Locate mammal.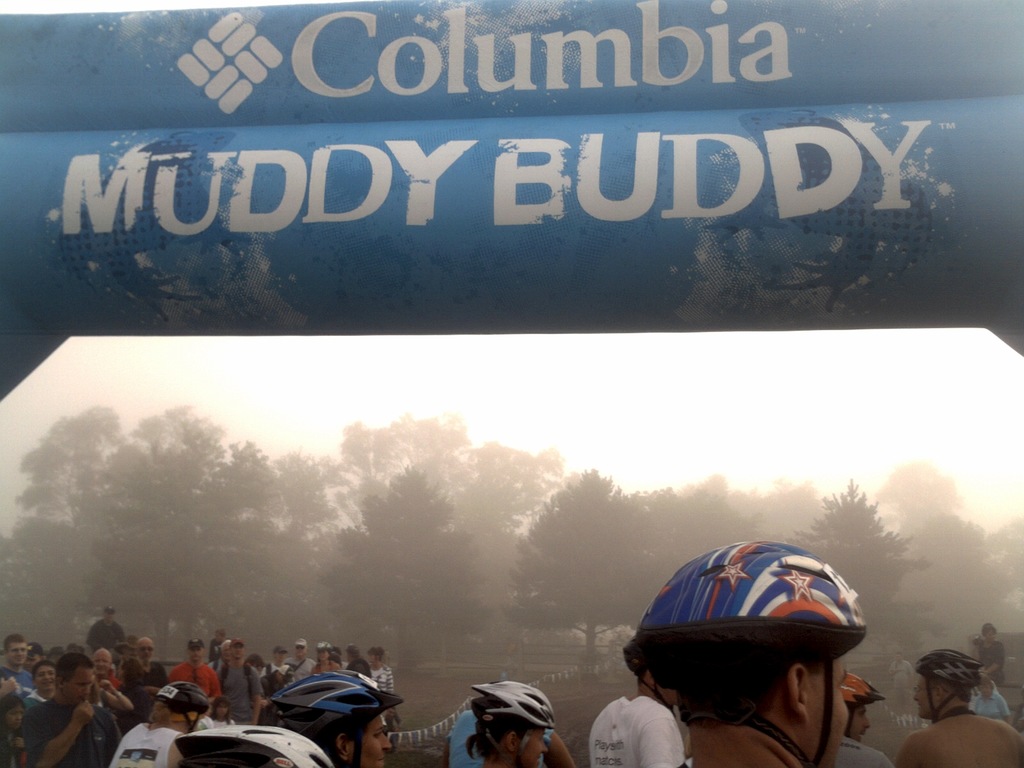
Bounding box: crop(468, 678, 544, 767).
